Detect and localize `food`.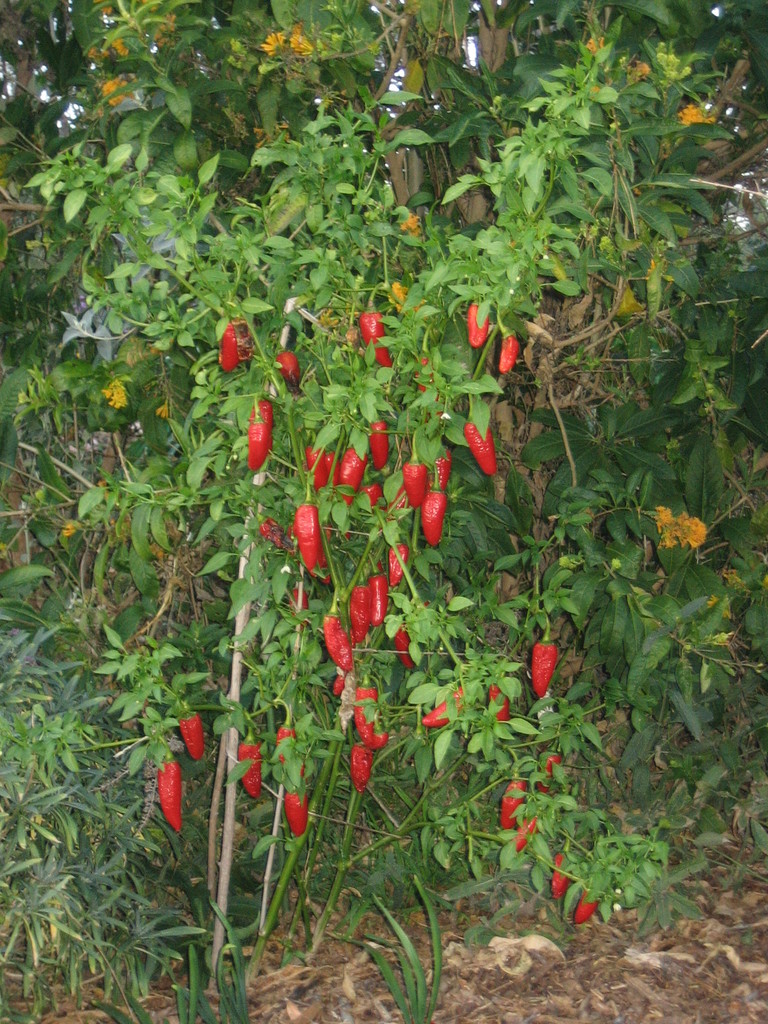
Localized at <bbox>365, 574, 387, 627</bbox>.
